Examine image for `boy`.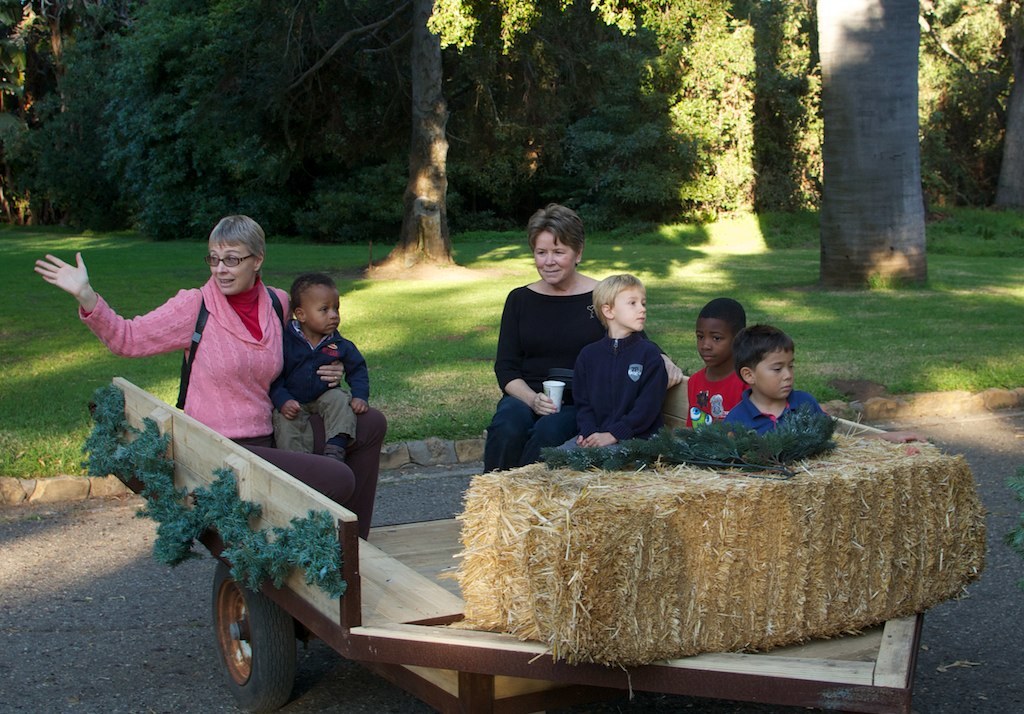
Examination result: left=722, top=325, right=927, bottom=458.
